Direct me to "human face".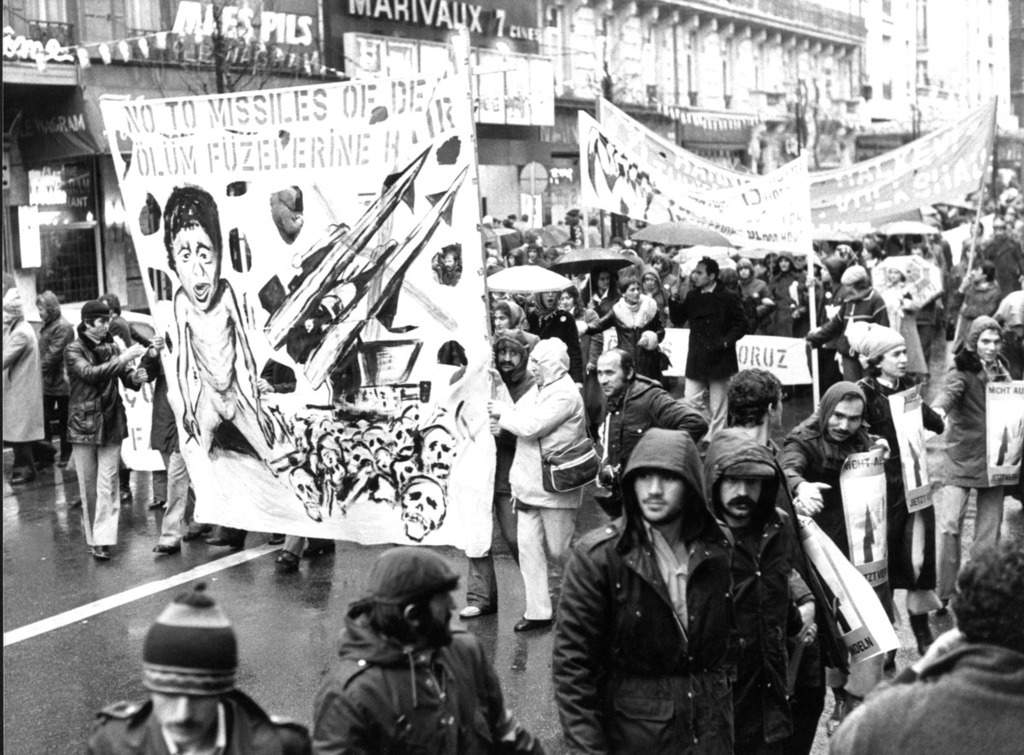
Direction: crop(564, 246, 571, 253).
